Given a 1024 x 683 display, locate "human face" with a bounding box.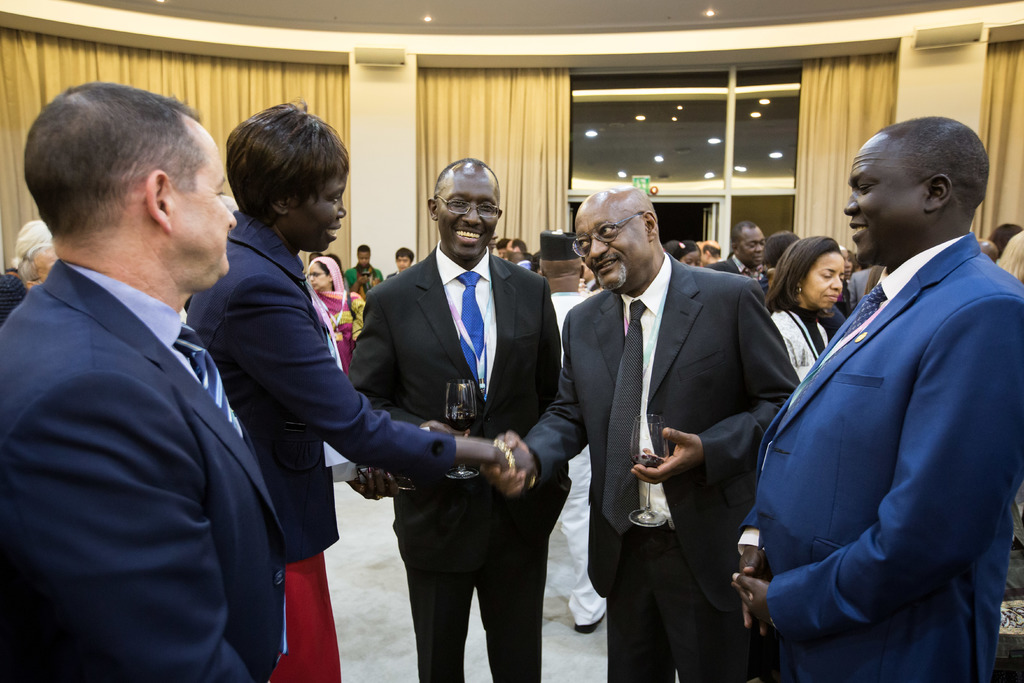
Located: <box>434,165,499,257</box>.
